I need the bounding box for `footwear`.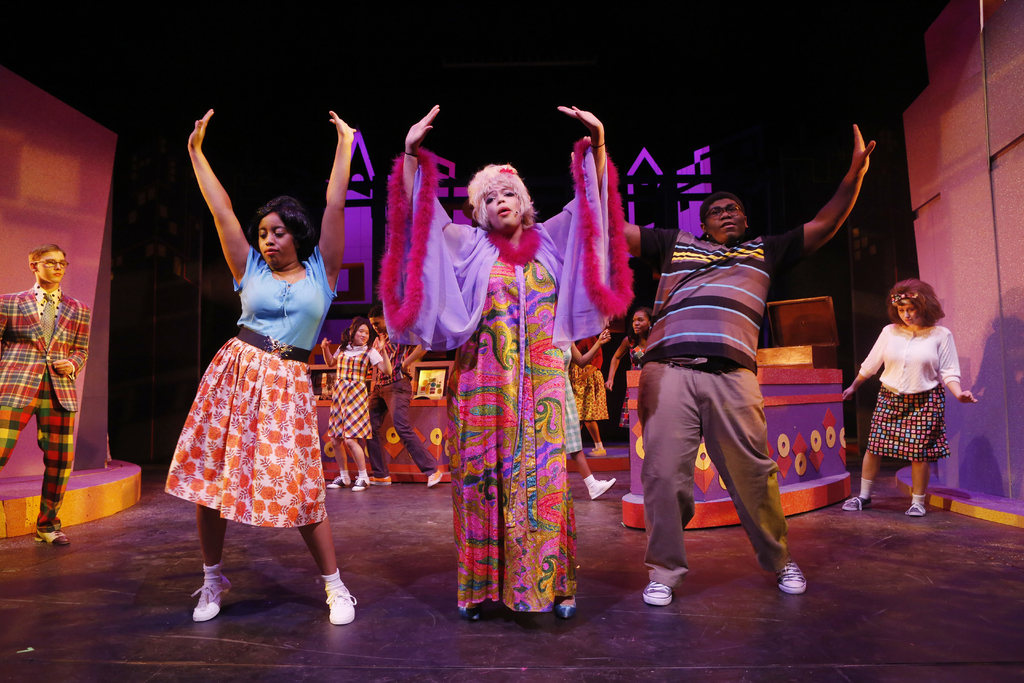
Here it is: bbox=(38, 528, 70, 548).
